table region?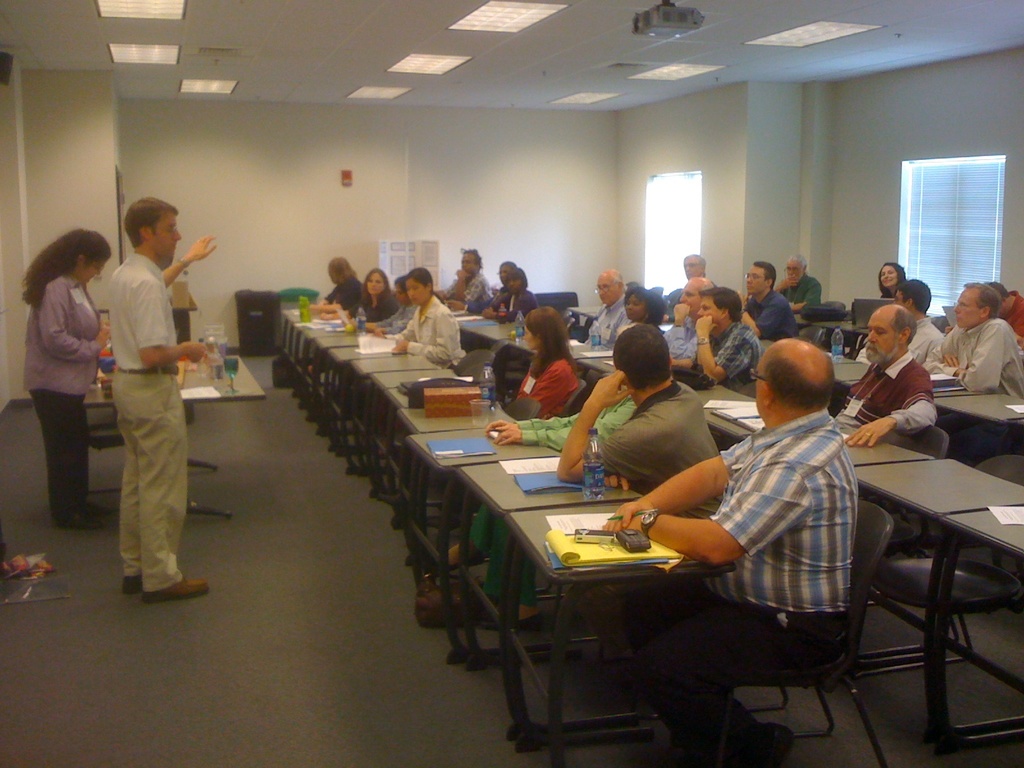
(847, 422, 1019, 738)
